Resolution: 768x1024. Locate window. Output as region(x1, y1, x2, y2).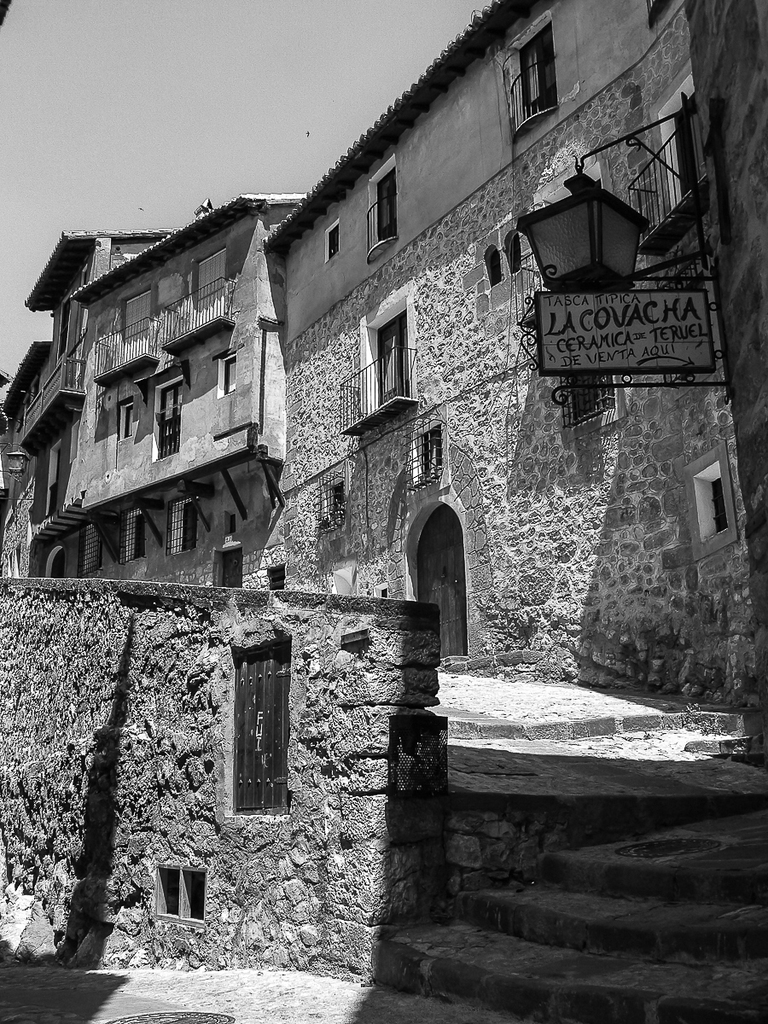
region(509, 238, 515, 276).
